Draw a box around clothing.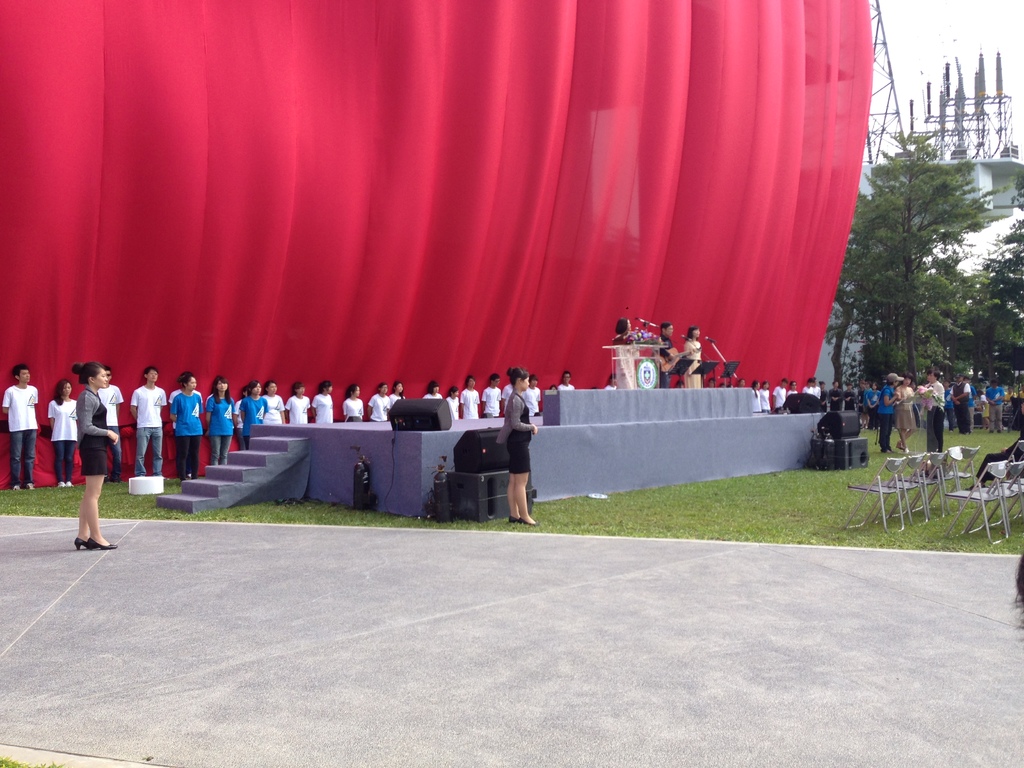
bbox=(448, 393, 464, 422).
